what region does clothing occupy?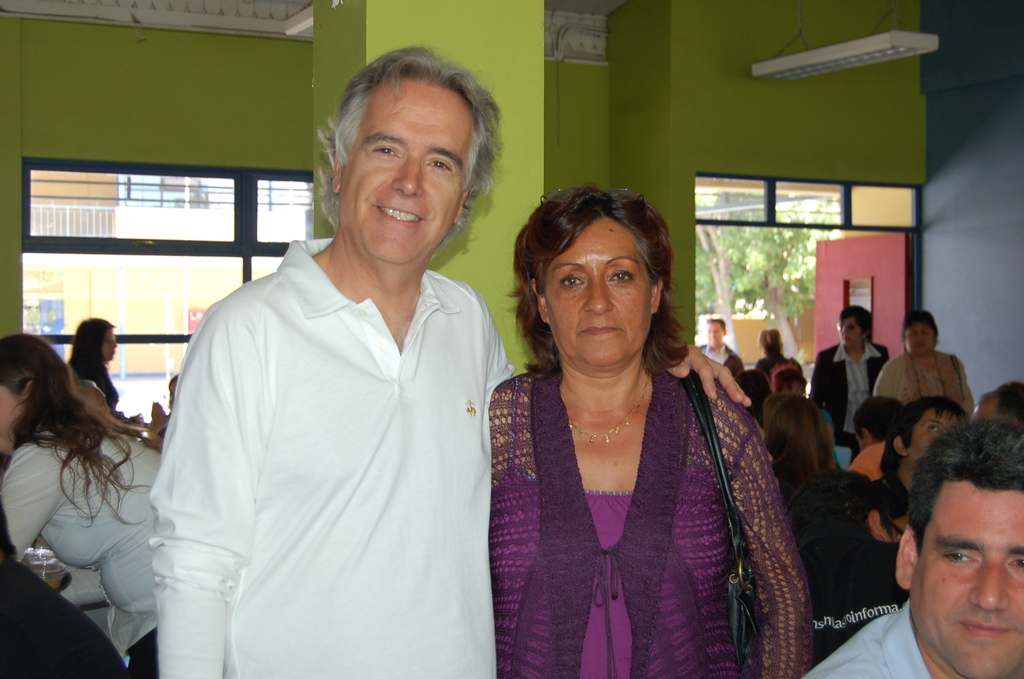
751, 354, 804, 386.
